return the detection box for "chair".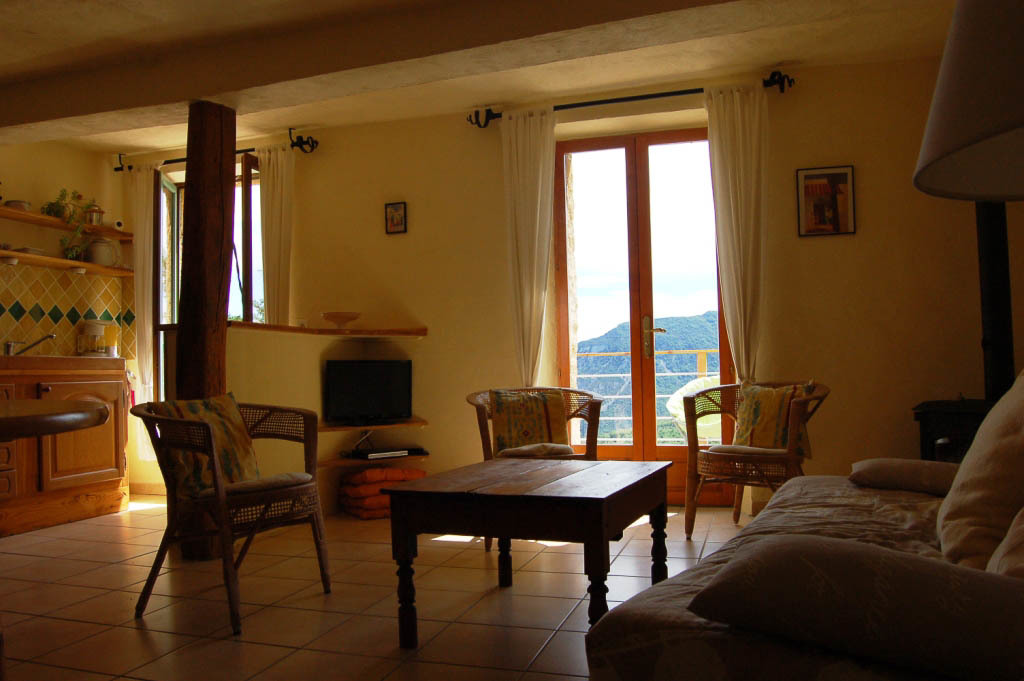
<bbox>465, 383, 598, 554</bbox>.
